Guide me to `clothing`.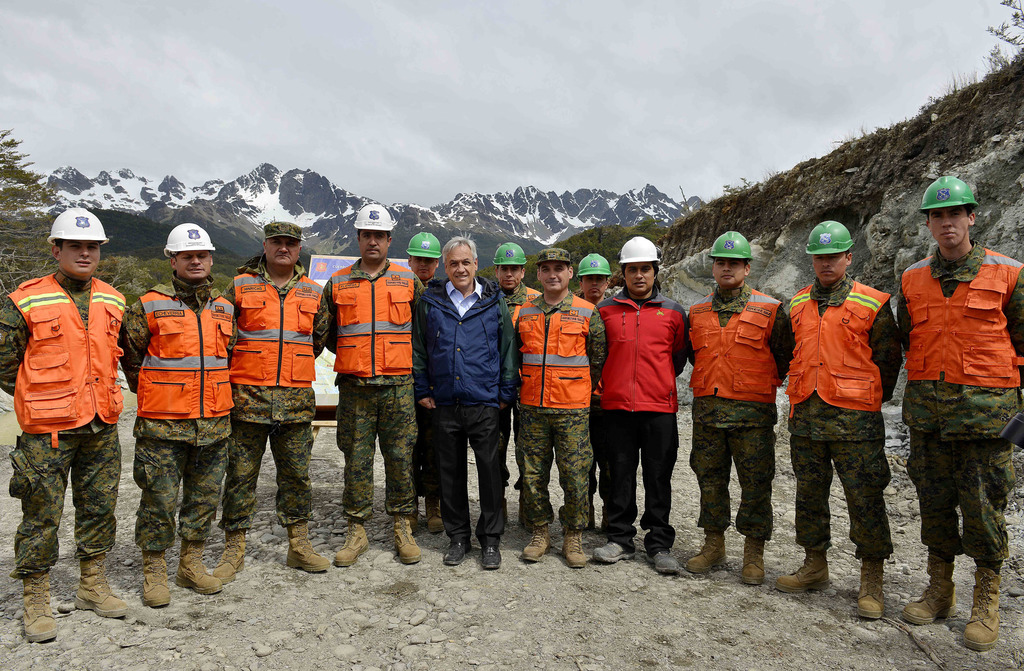
Guidance: x1=900 y1=201 x2=1017 y2=586.
